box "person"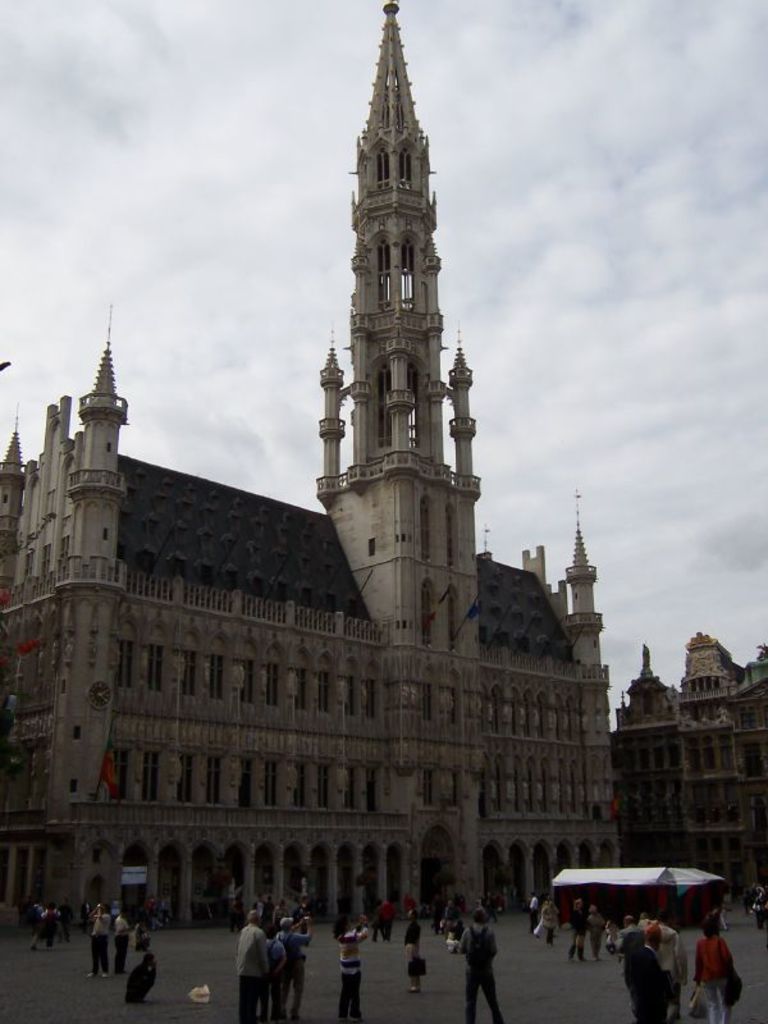
<region>695, 914, 740, 1023</region>
